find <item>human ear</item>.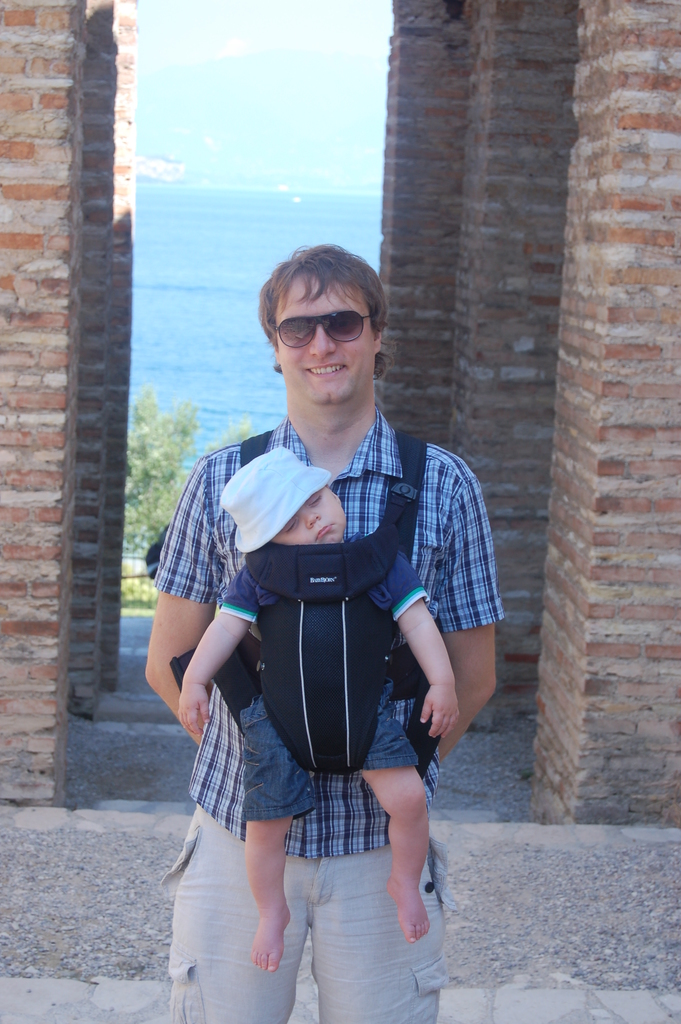
l=270, t=335, r=283, b=364.
